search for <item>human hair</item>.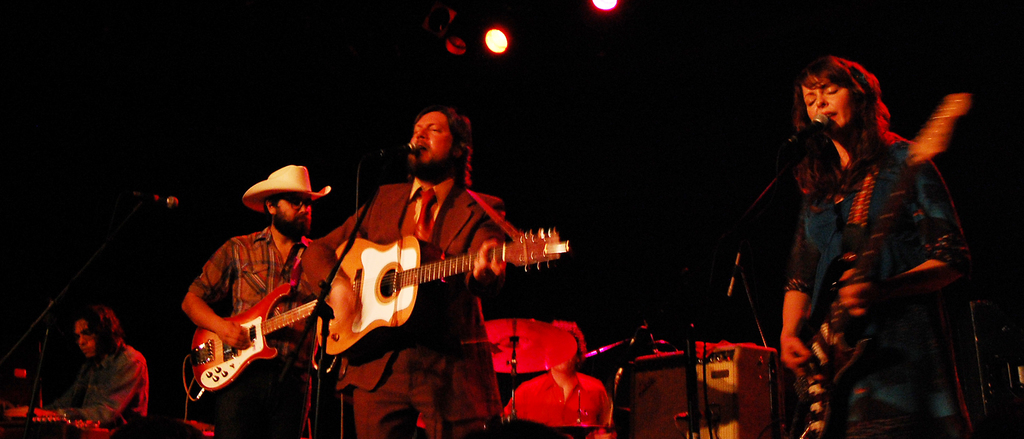
Found at rect(80, 298, 131, 371).
